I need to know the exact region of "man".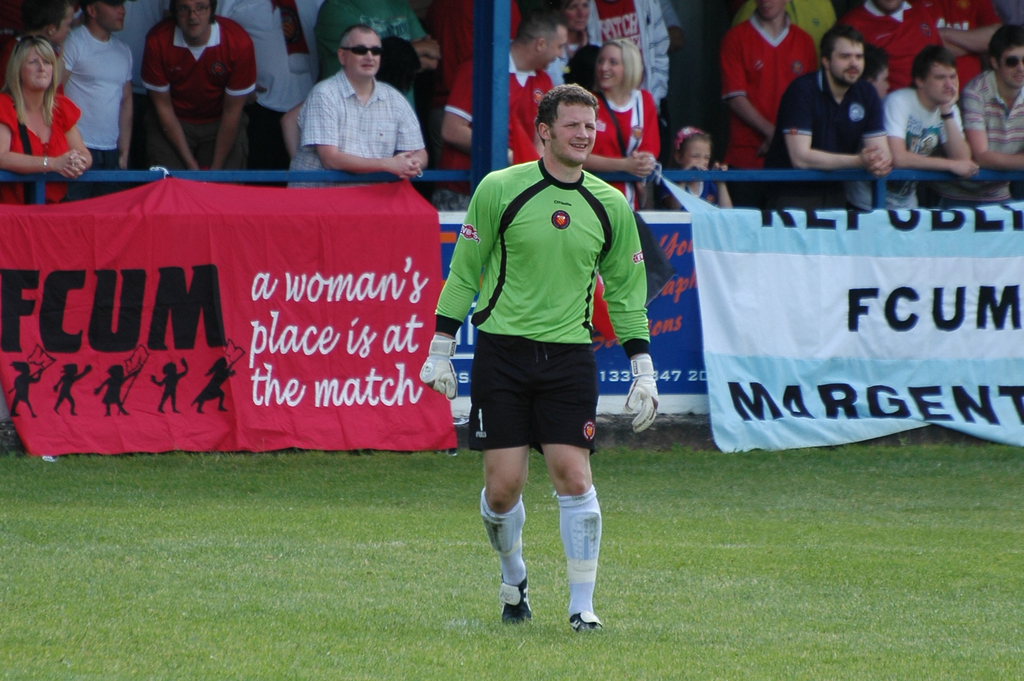
Region: rect(934, 26, 1023, 211).
